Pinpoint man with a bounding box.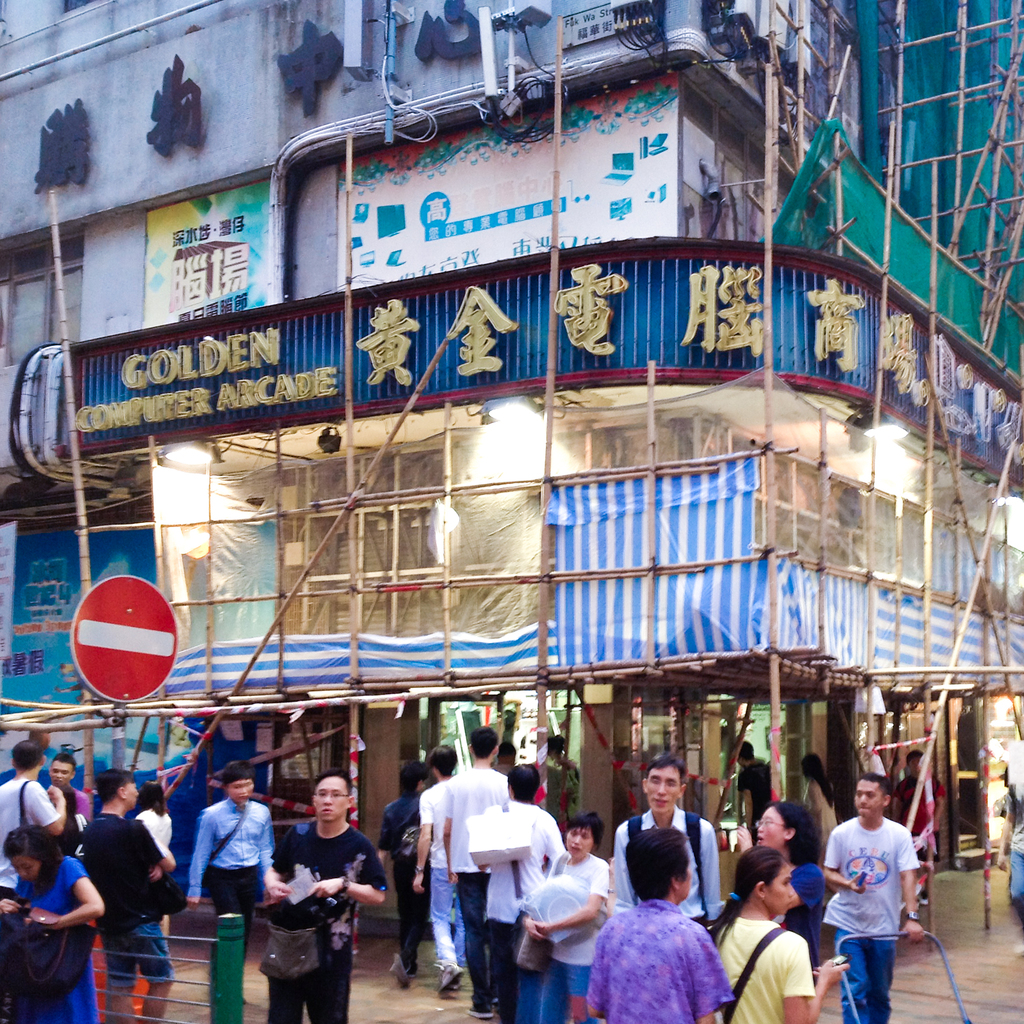
l=895, t=753, r=947, b=911.
